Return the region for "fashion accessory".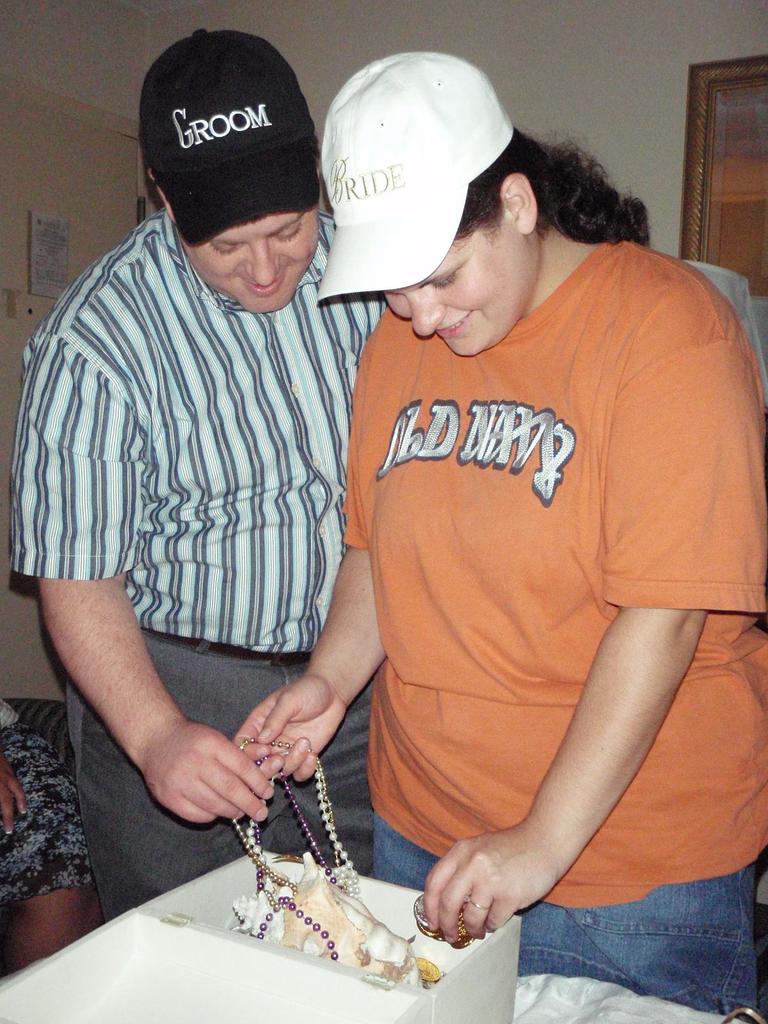
x1=467 y1=897 x2=493 y2=911.
